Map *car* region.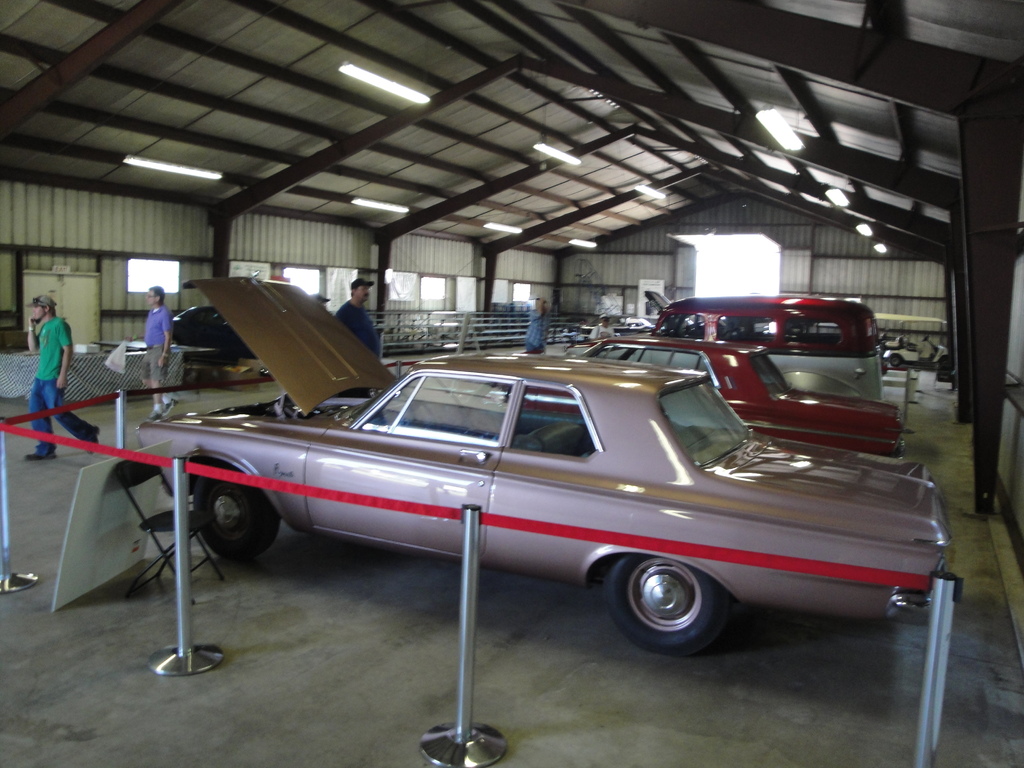
Mapped to <box>117,360,944,705</box>.
